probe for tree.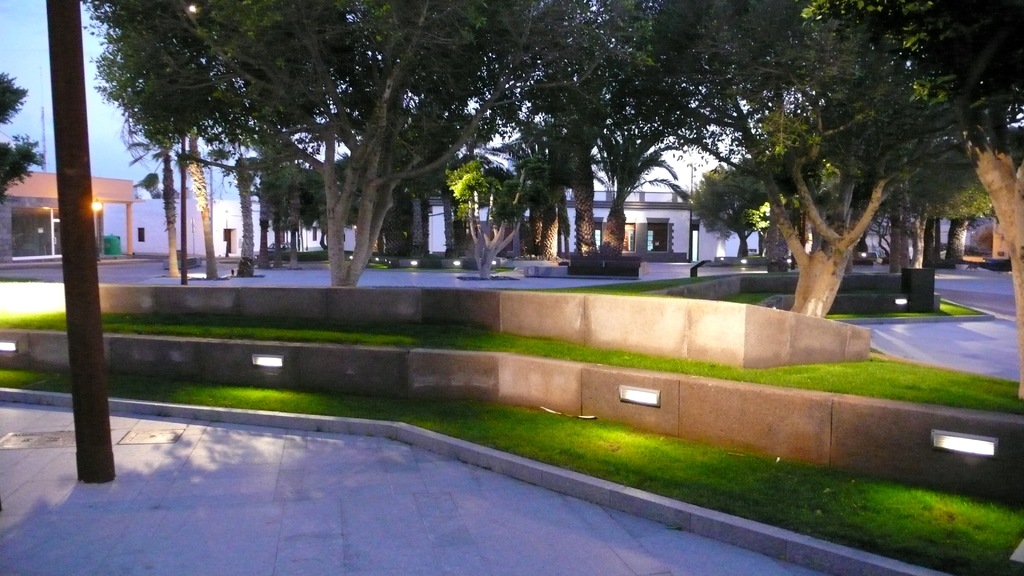
Probe result: bbox=[687, 167, 765, 262].
